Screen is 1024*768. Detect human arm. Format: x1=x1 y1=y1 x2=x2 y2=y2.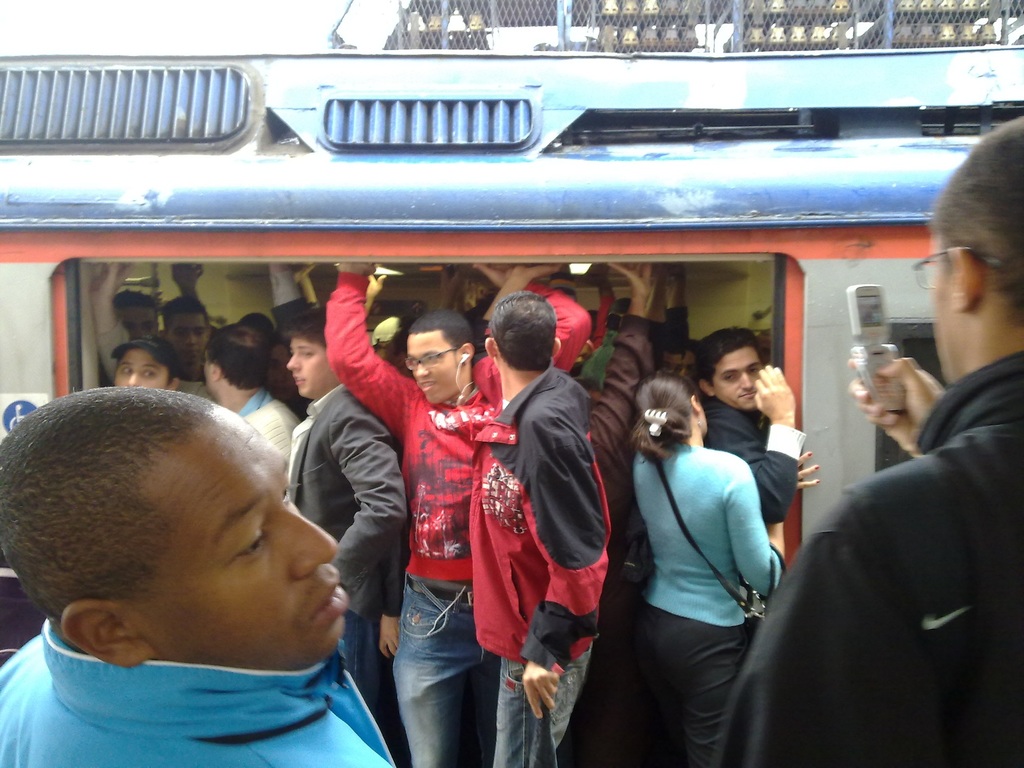
x1=477 y1=262 x2=558 y2=345.
